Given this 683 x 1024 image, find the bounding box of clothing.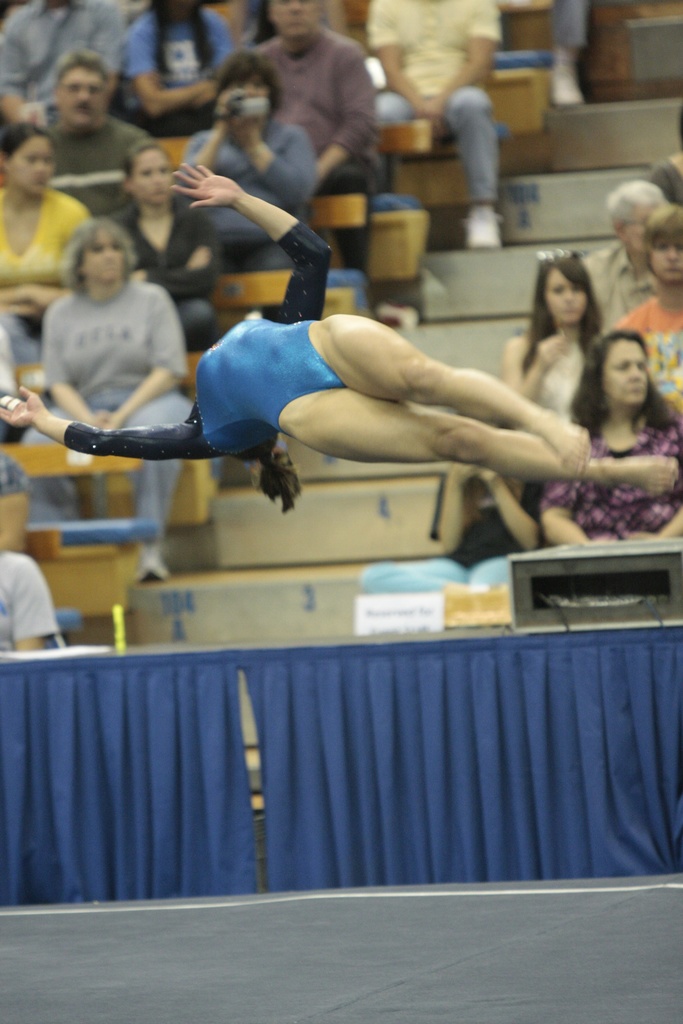
5,0,115,109.
